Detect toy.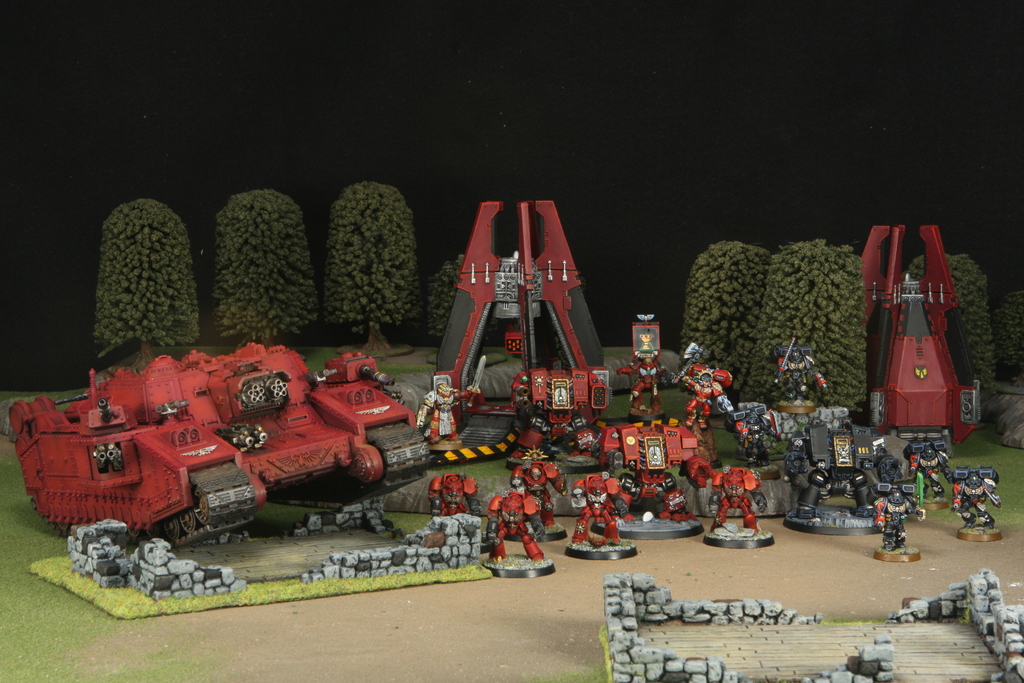
Detected at crop(952, 468, 1004, 543).
